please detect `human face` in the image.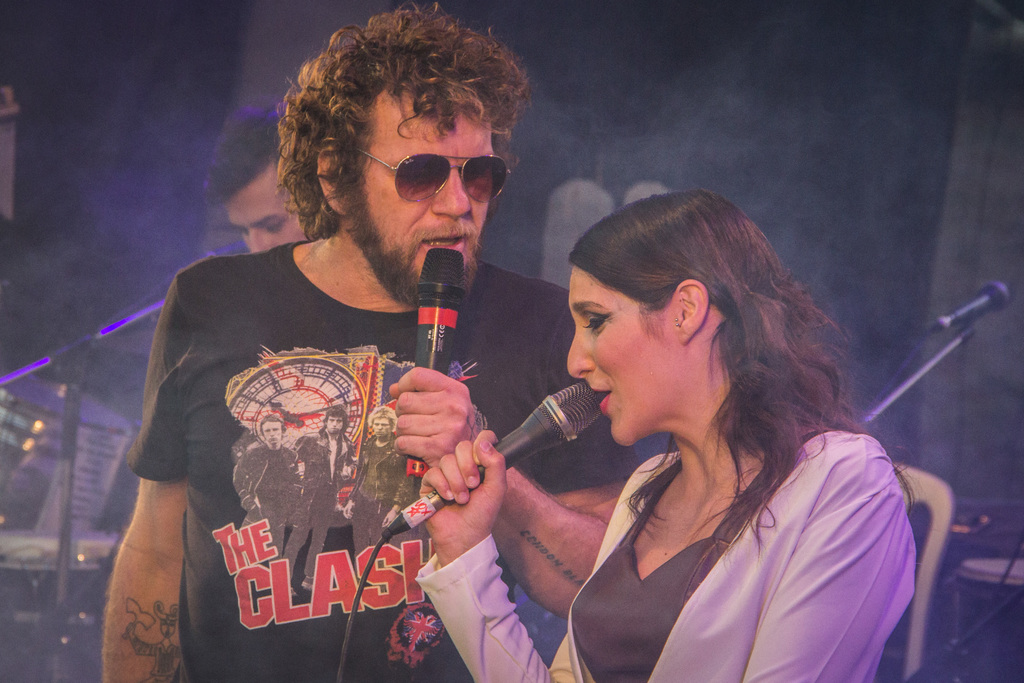
x1=568 y1=273 x2=669 y2=447.
